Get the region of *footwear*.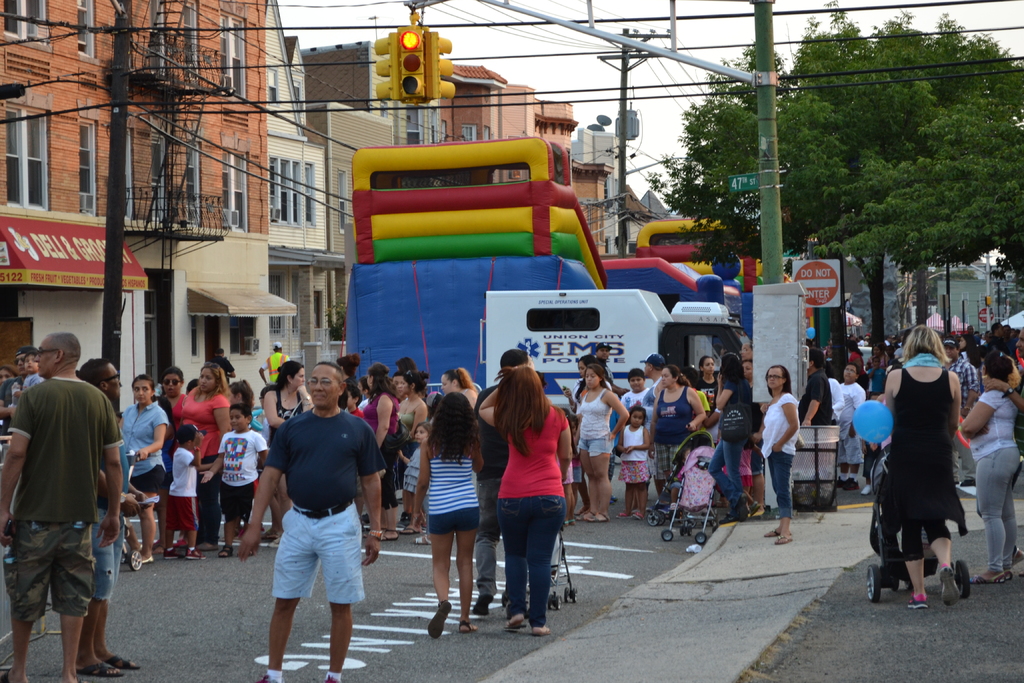
616, 513, 627, 518.
